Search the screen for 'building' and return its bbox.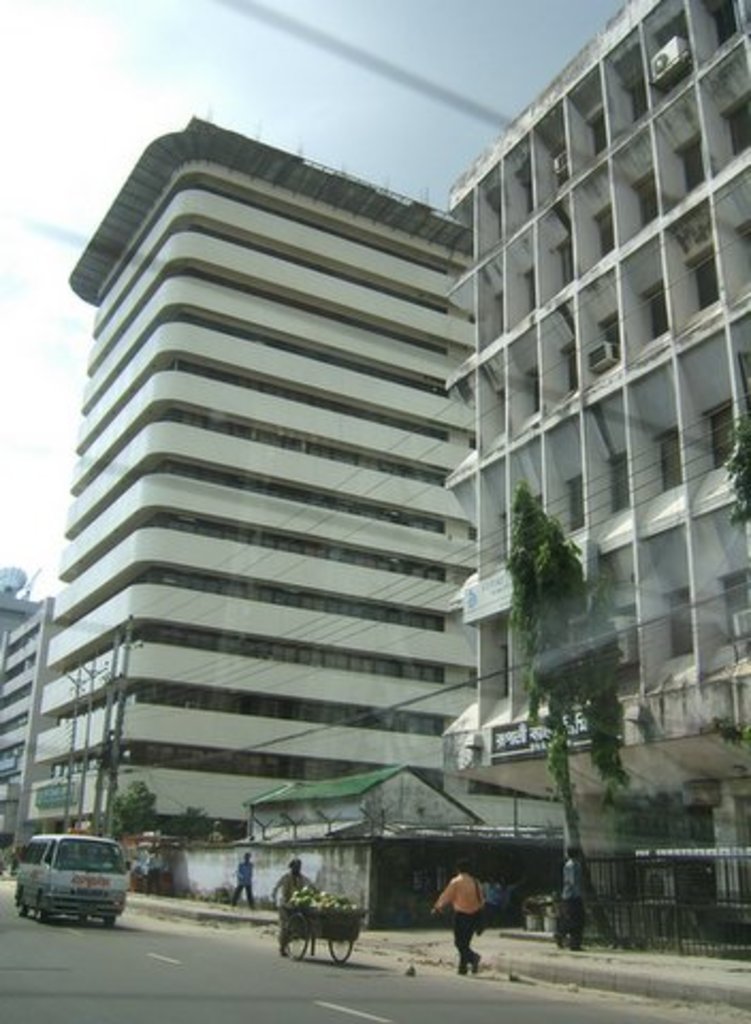
Found: 21,0,749,934.
